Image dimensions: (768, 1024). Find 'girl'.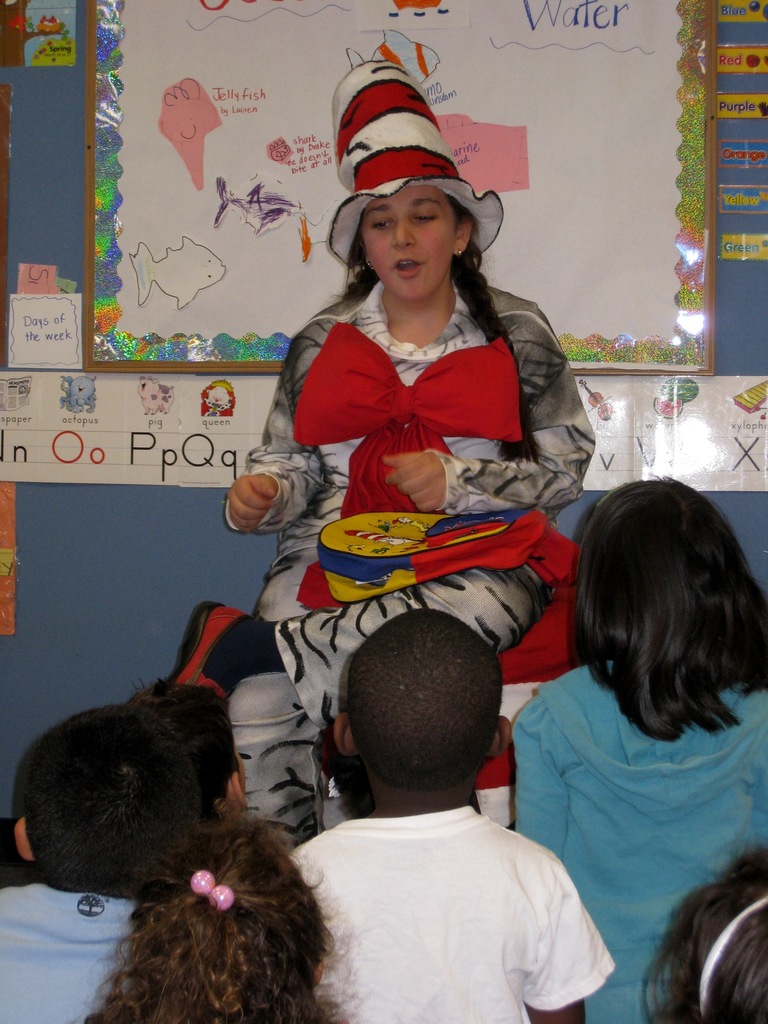
region(511, 471, 767, 1023).
